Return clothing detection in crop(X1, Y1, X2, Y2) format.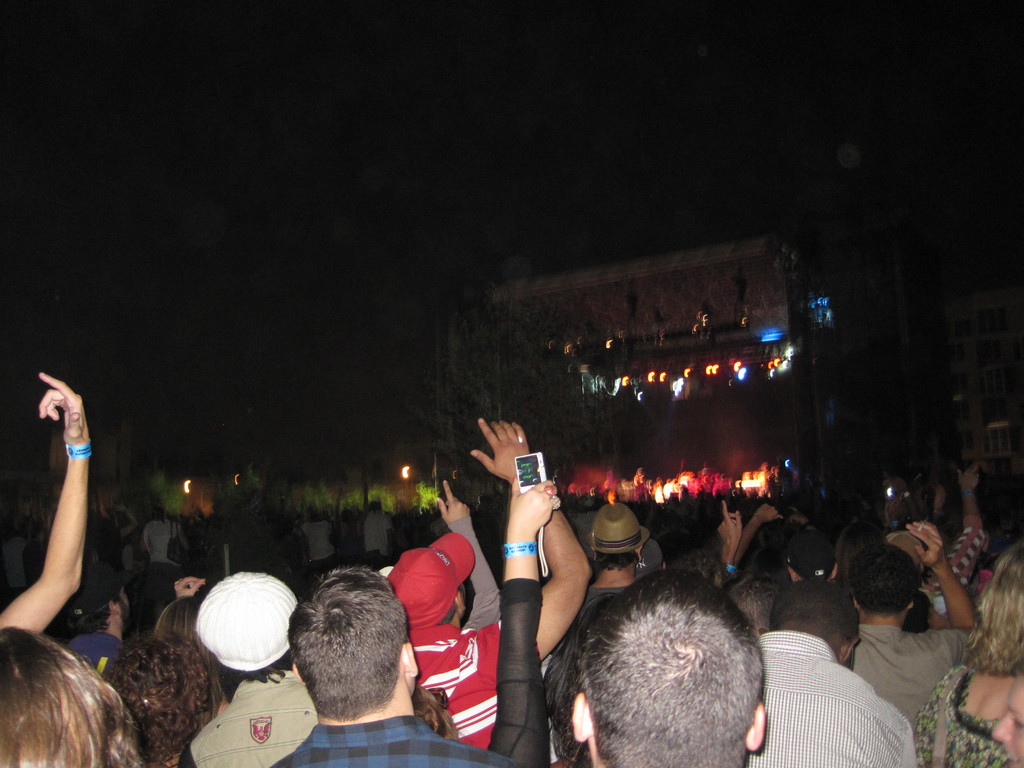
crop(361, 516, 388, 558).
